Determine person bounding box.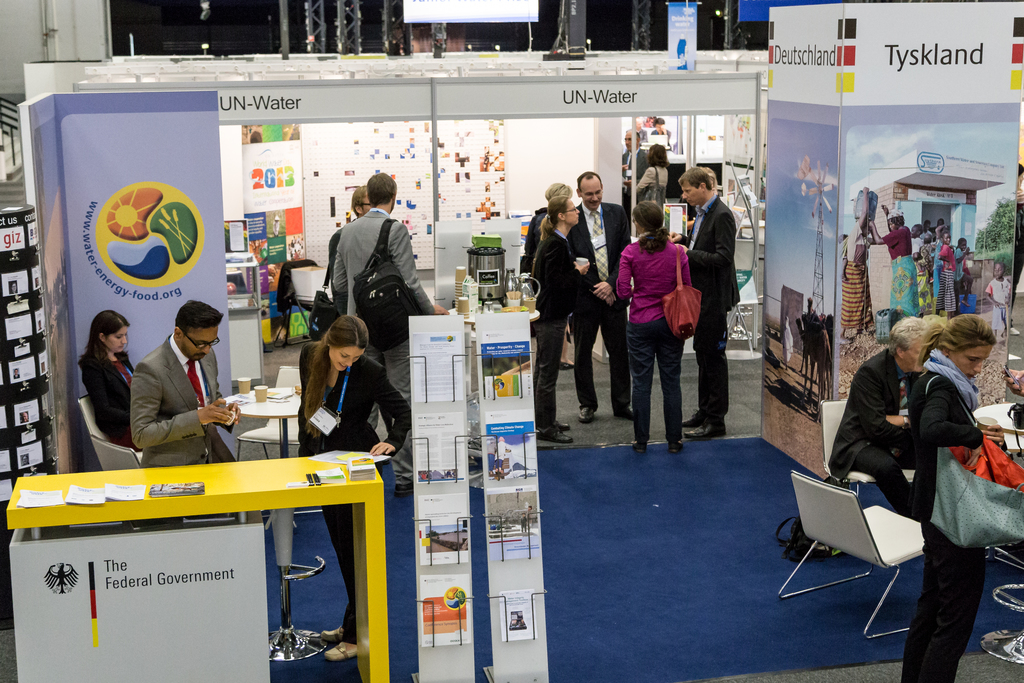
Determined: BBox(124, 295, 238, 463).
